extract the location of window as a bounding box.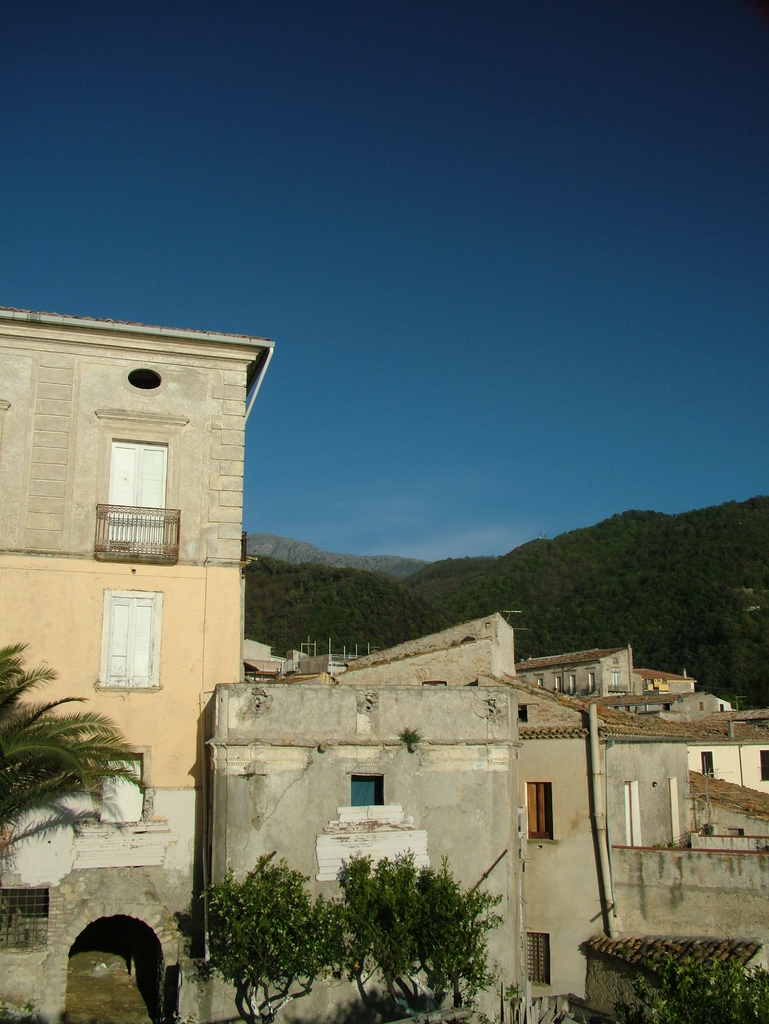
(611,673,619,689).
